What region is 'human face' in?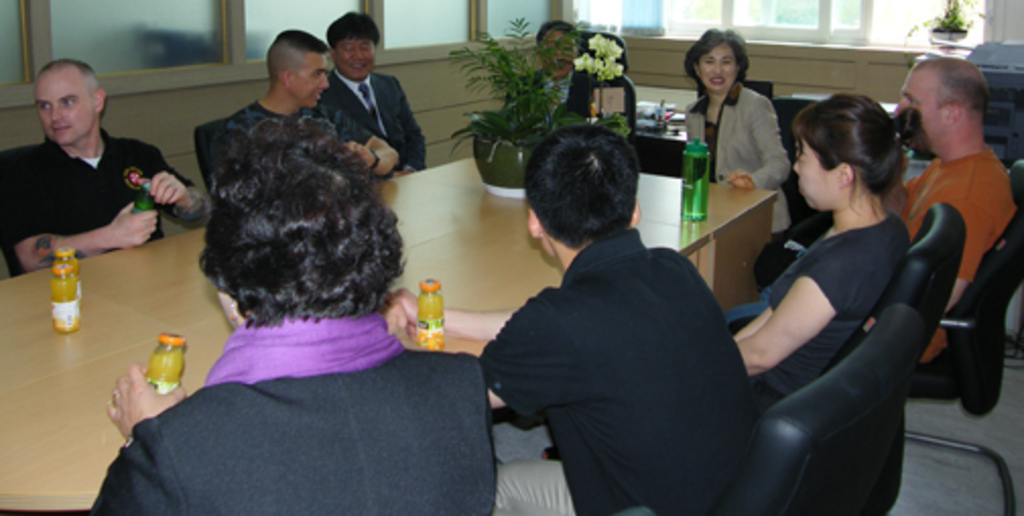
697,49,731,93.
